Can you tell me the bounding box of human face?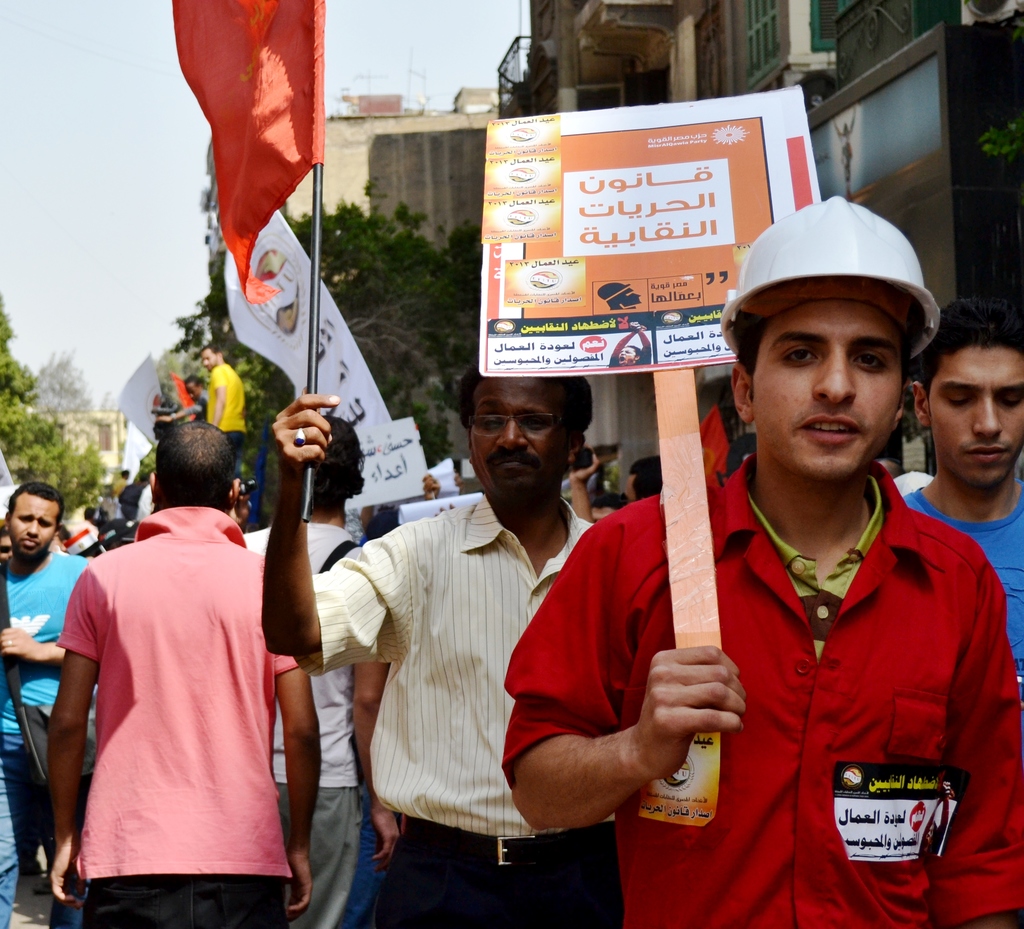
x1=0, y1=536, x2=11, y2=565.
